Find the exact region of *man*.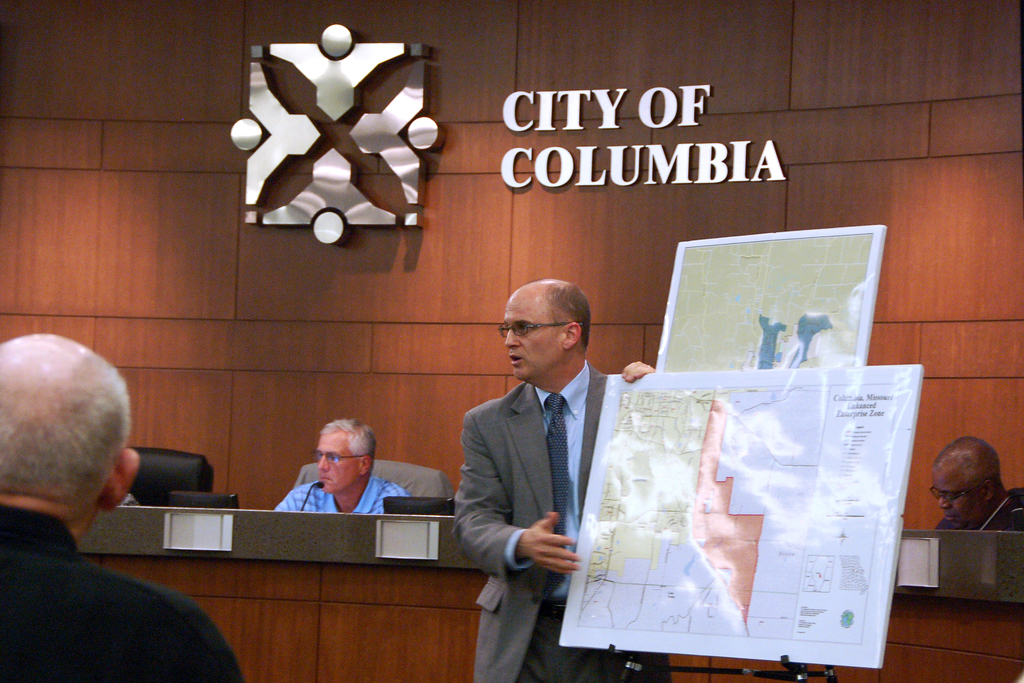
Exact region: (left=922, top=434, right=1023, bottom=543).
